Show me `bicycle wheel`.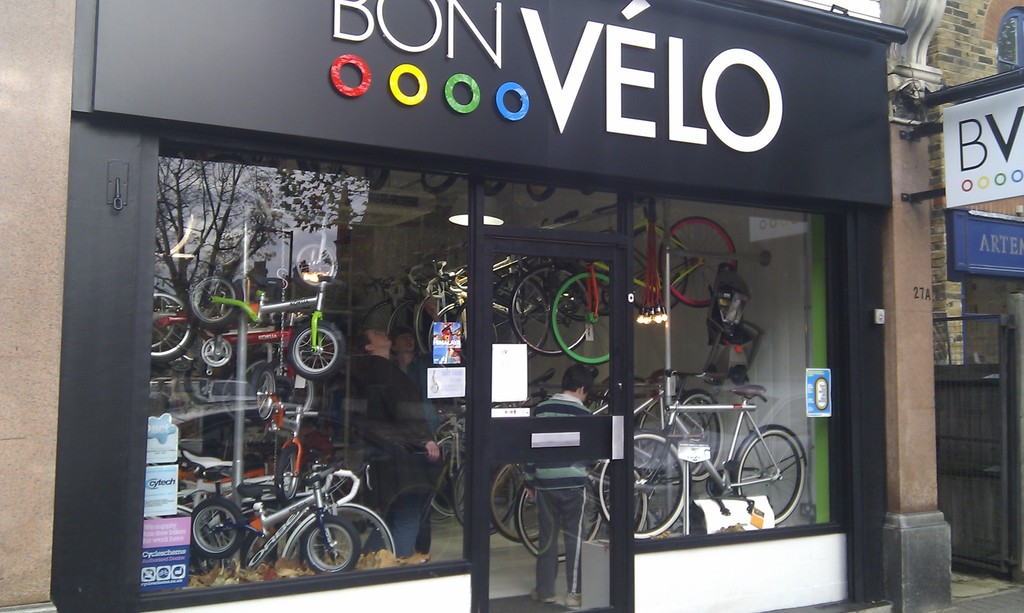
`bicycle wheel` is here: 289:319:350:381.
